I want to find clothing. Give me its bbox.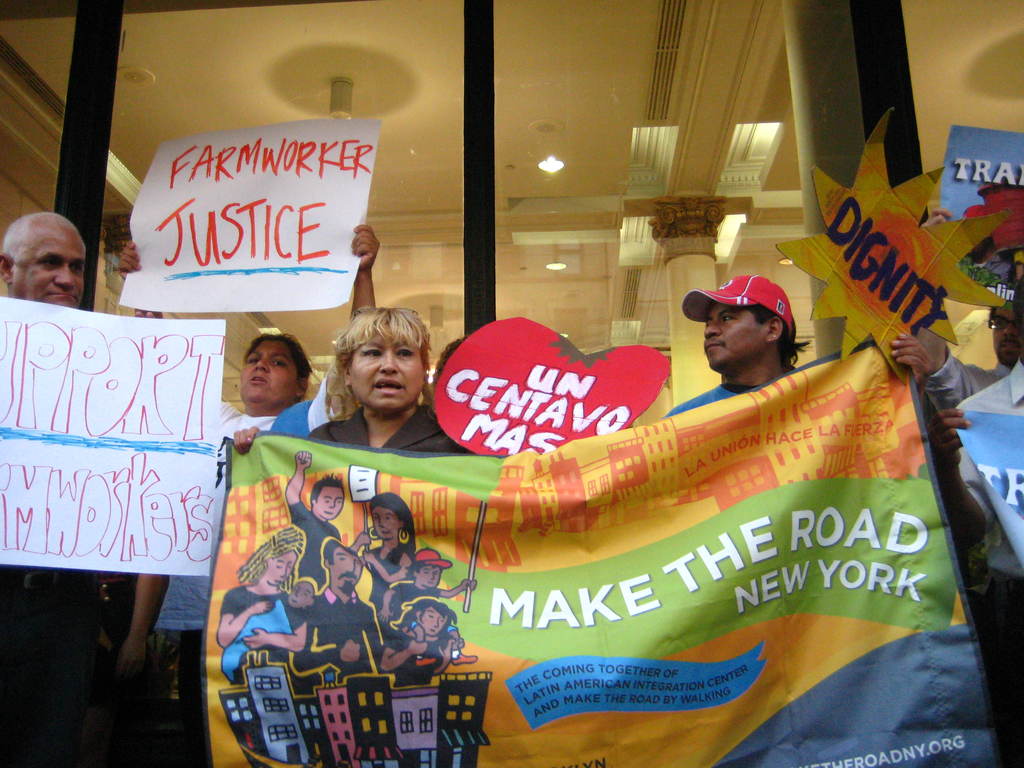
rect(916, 362, 1023, 759).
